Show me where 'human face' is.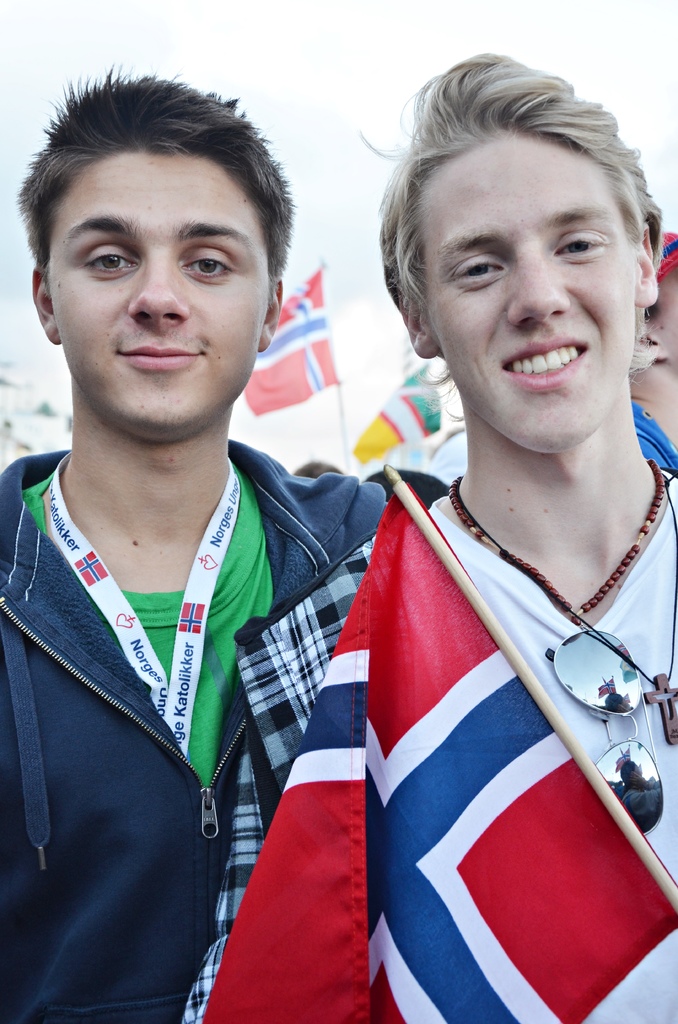
'human face' is at bbox(653, 259, 677, 367).
